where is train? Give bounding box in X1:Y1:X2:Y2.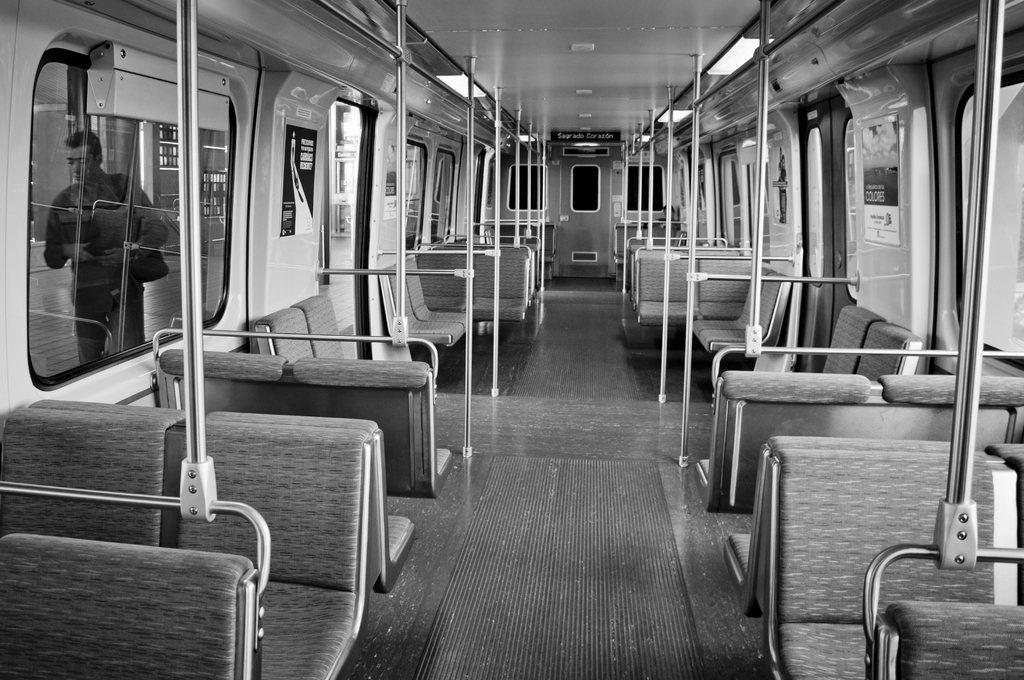
0:0:1023:679.
